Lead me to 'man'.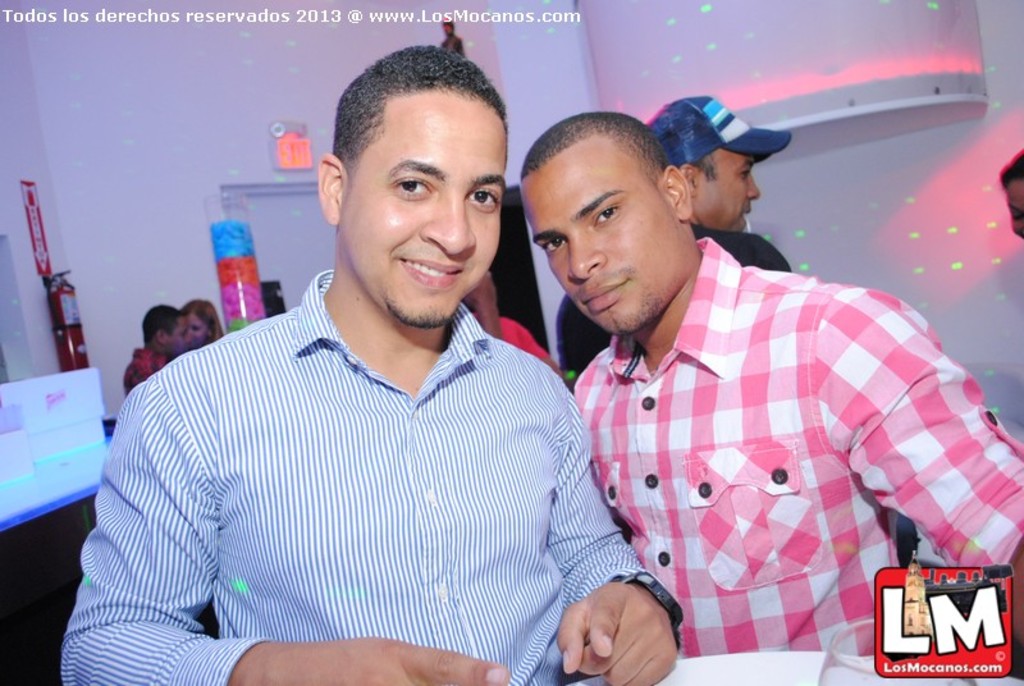
Lead to [101,106,653,676].
